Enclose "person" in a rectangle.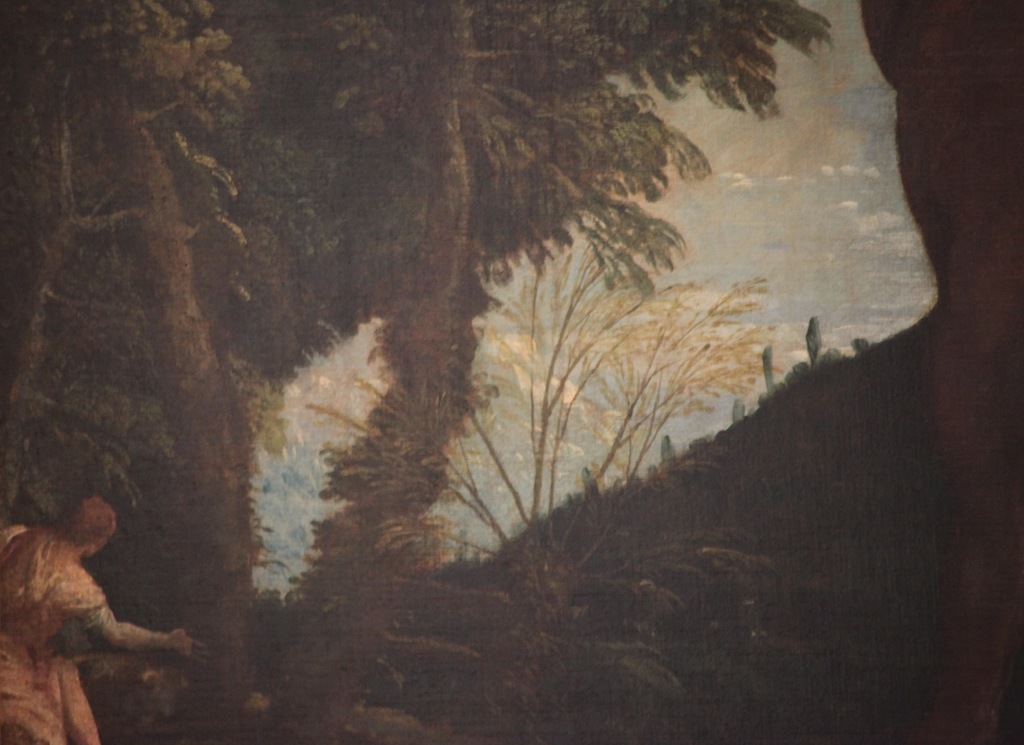
(0,497,207,744).
